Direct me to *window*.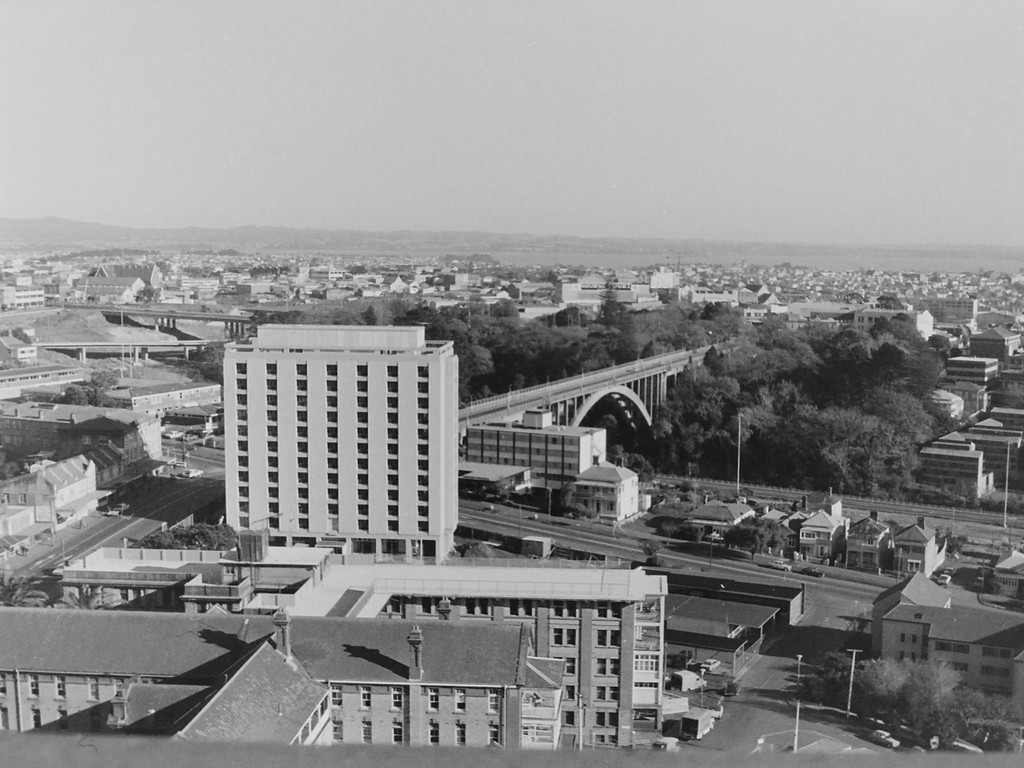
Direction: [x1=268, y1=392, x2=279, y2=410].
